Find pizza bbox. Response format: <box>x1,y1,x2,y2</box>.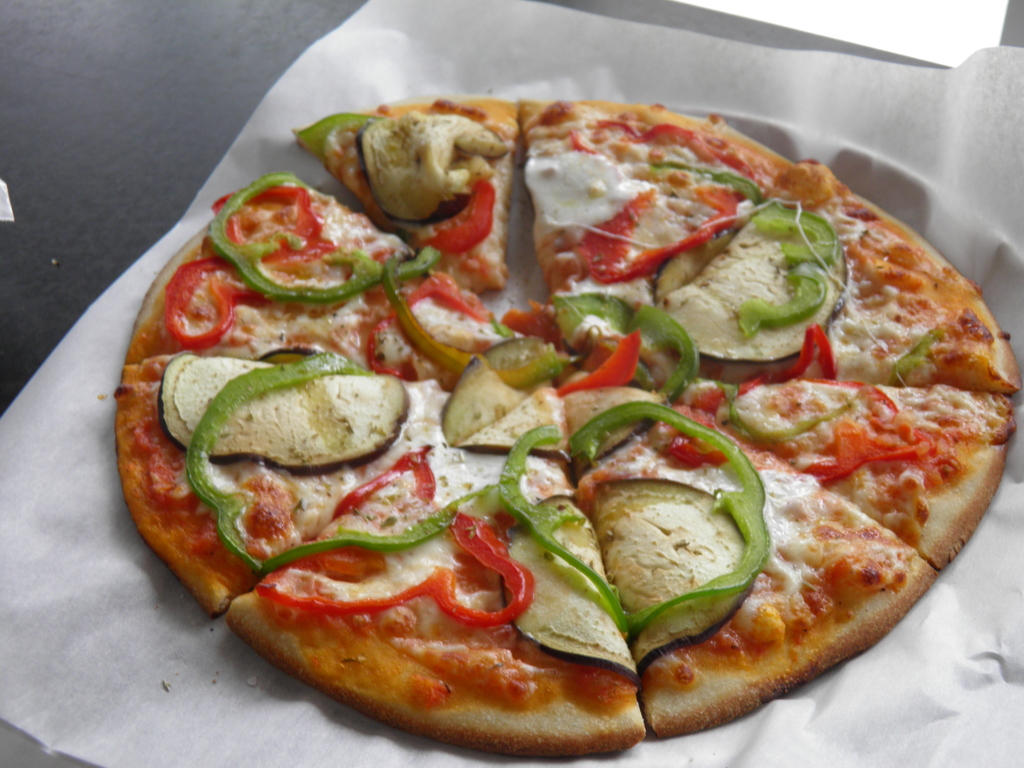
<box>108,90,1022,757</box>.
